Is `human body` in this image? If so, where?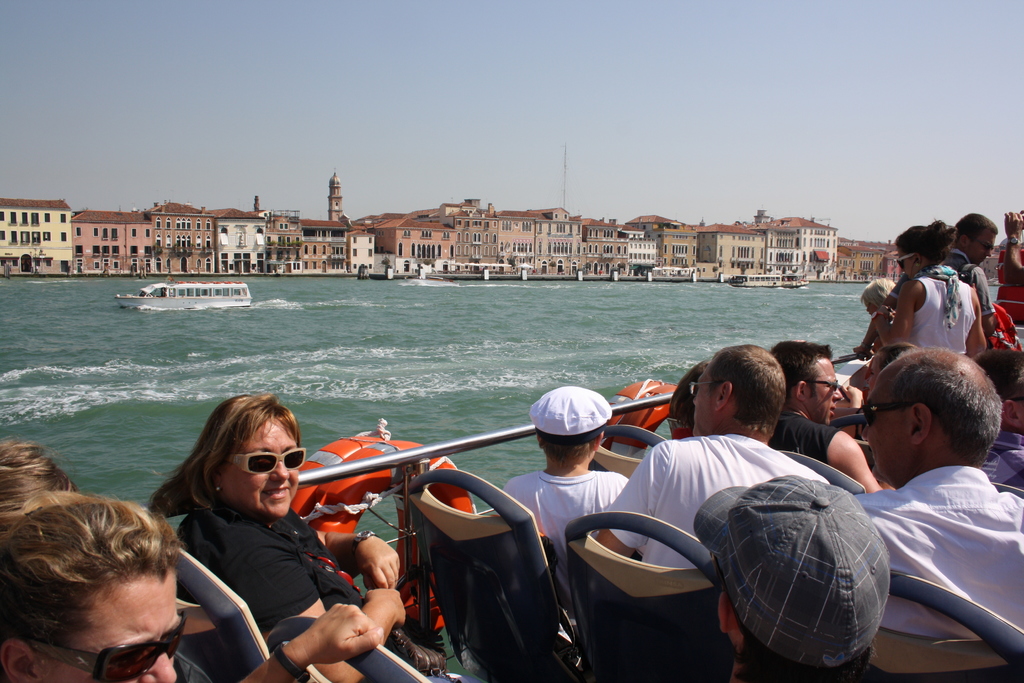
Yes, at box(693, 477, 922, 682).
